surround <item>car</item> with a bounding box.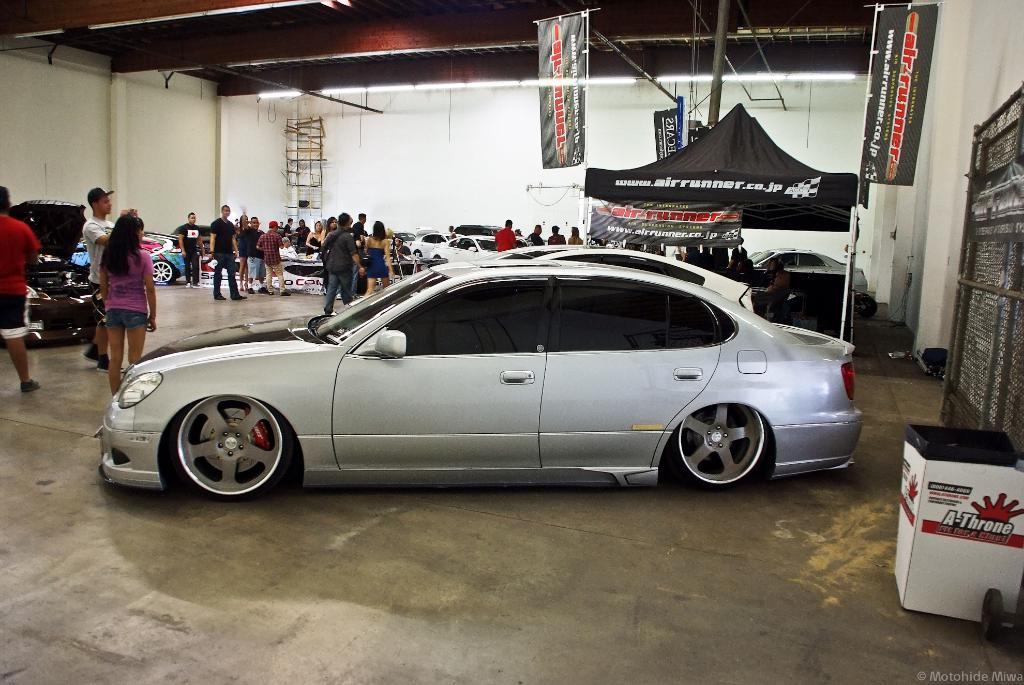
region(413, 235, 444, 259).
